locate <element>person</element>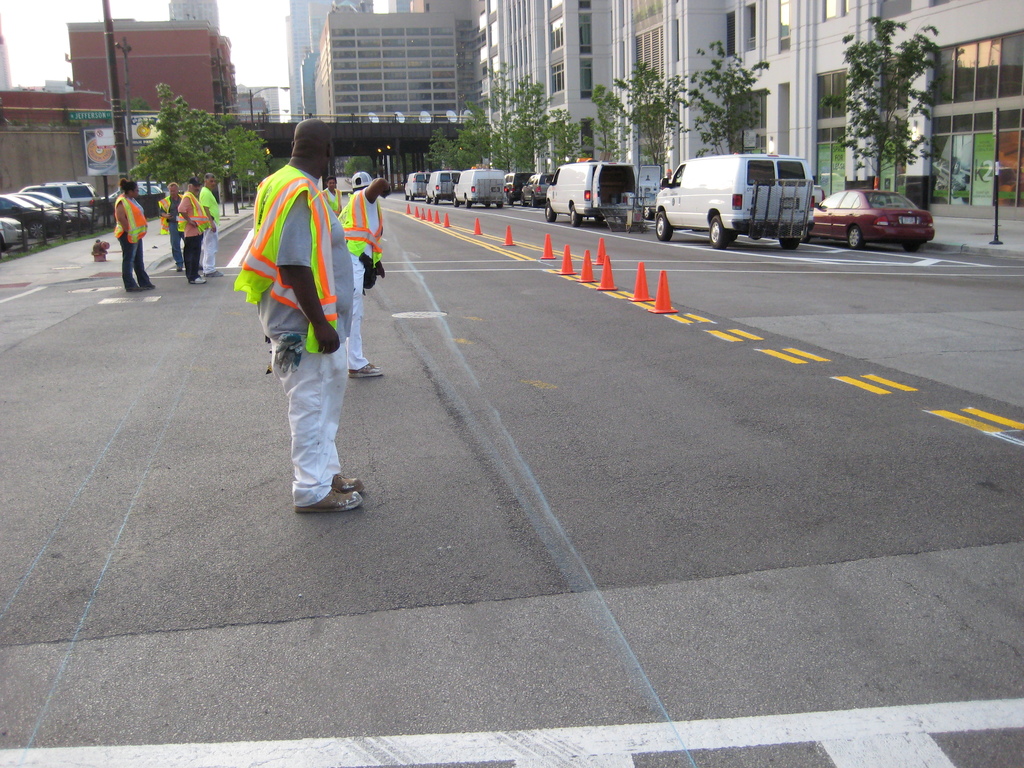
[x1=337, y1=170, x2=392, y2=378]
